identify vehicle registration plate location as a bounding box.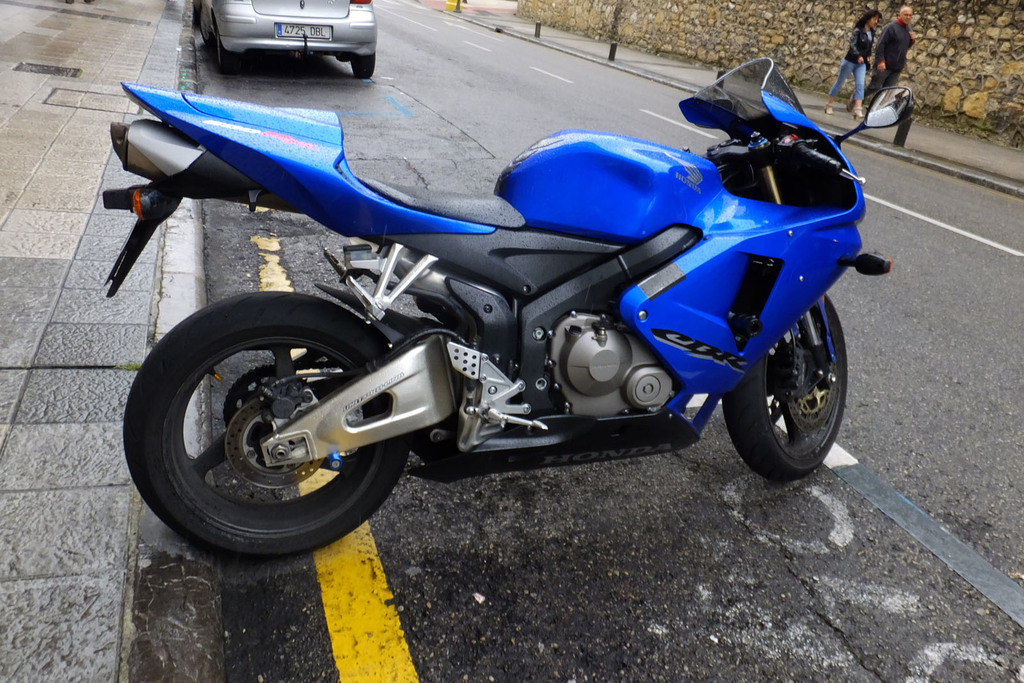
<box>276,24,331,40</box>.
